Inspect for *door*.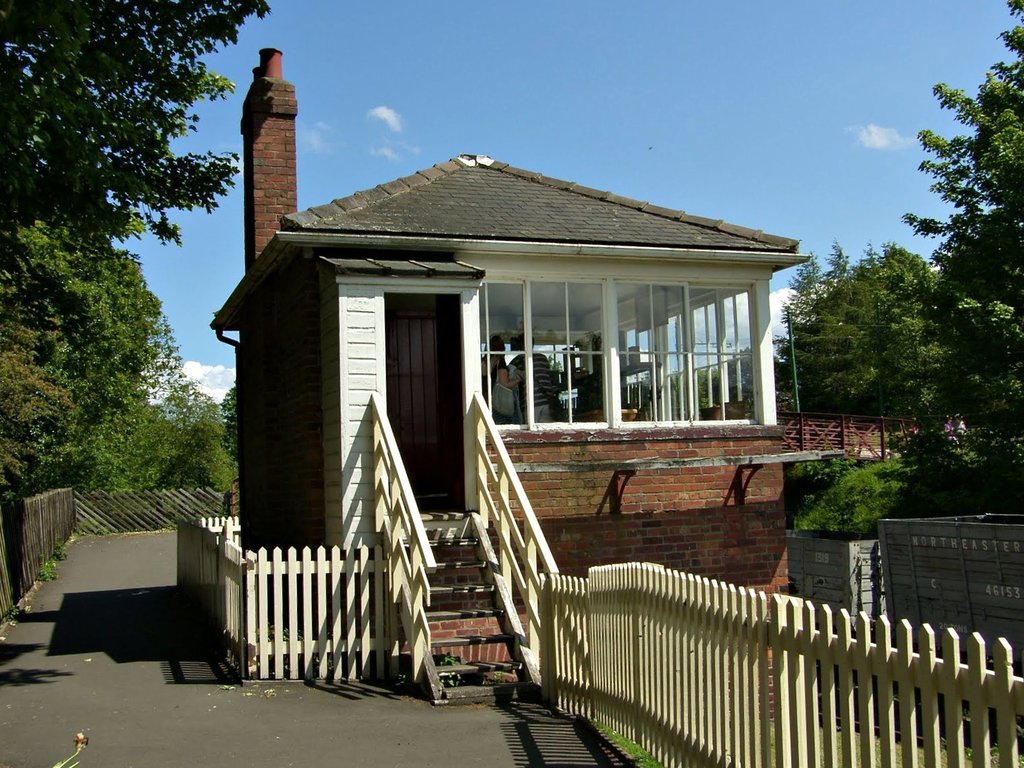
Inspection: [left=385, top=294, right=466, bottom=520].
